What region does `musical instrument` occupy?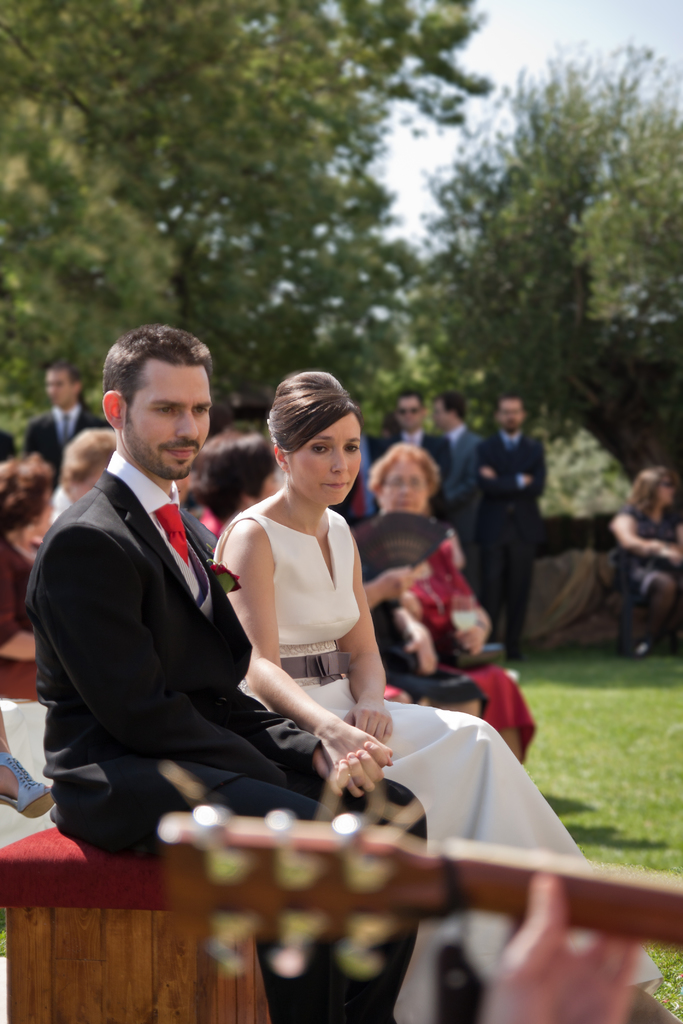
crop(144, 794, 682, 973).
